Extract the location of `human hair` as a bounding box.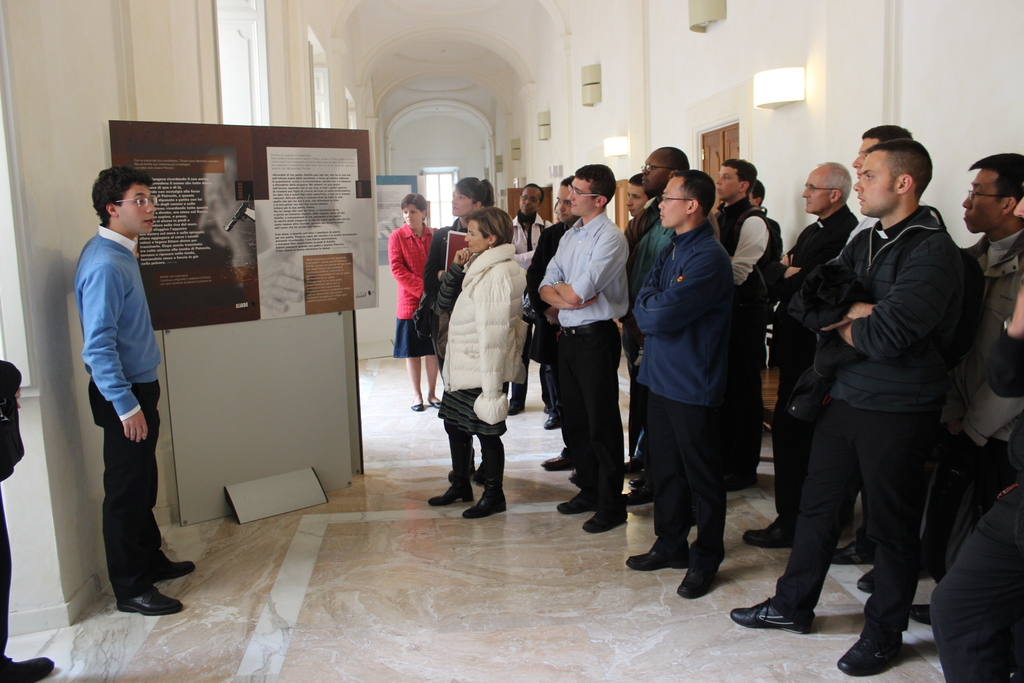
locate(89, 163, 154, 228).
